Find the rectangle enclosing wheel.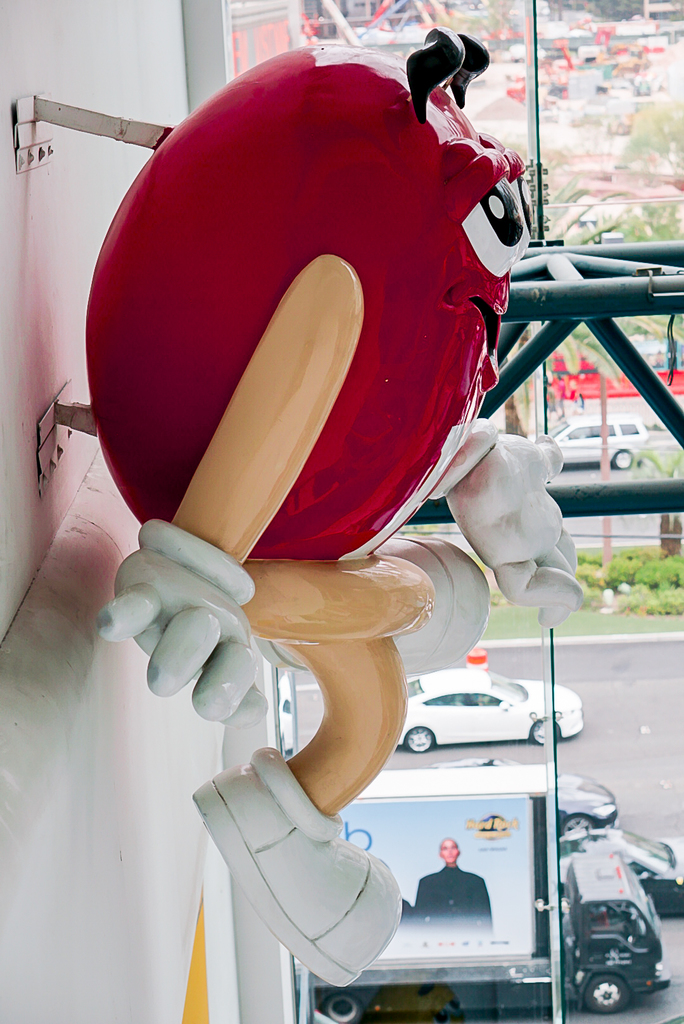
detection(318, 980, 369, 1023).
